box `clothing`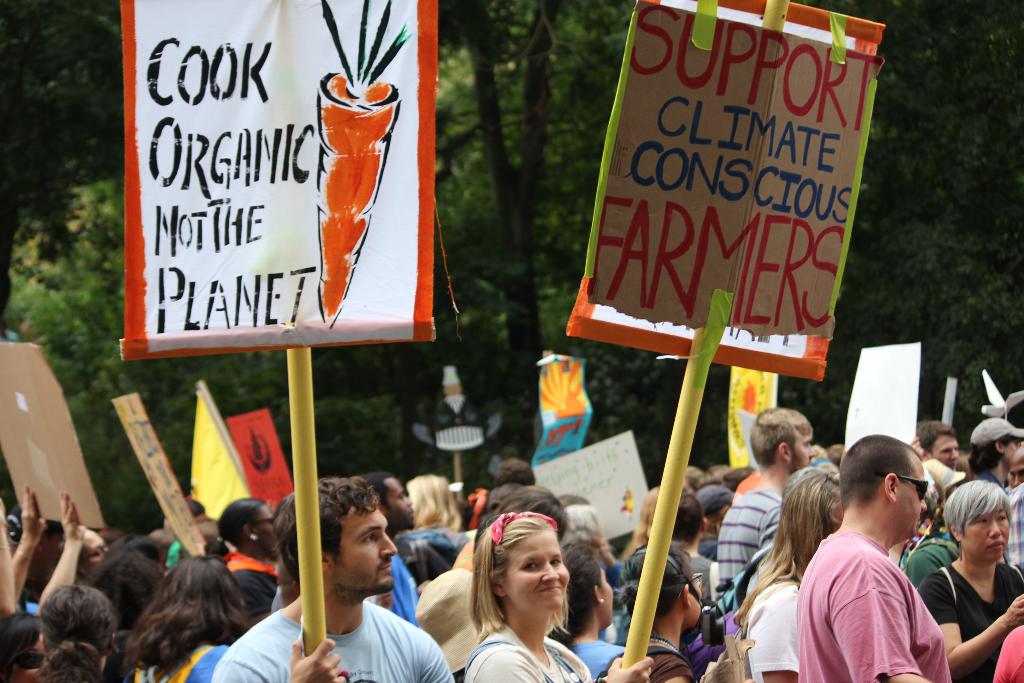
BBox(566, 639, 623, 682)
